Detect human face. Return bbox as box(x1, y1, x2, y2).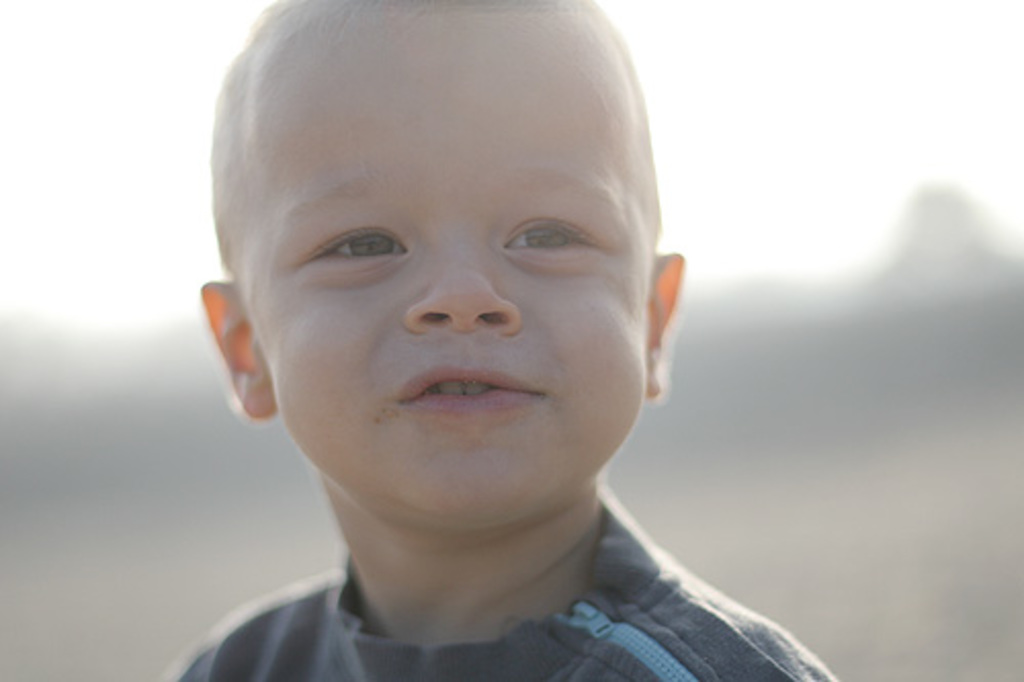
box(231, 27, 670, 524).
